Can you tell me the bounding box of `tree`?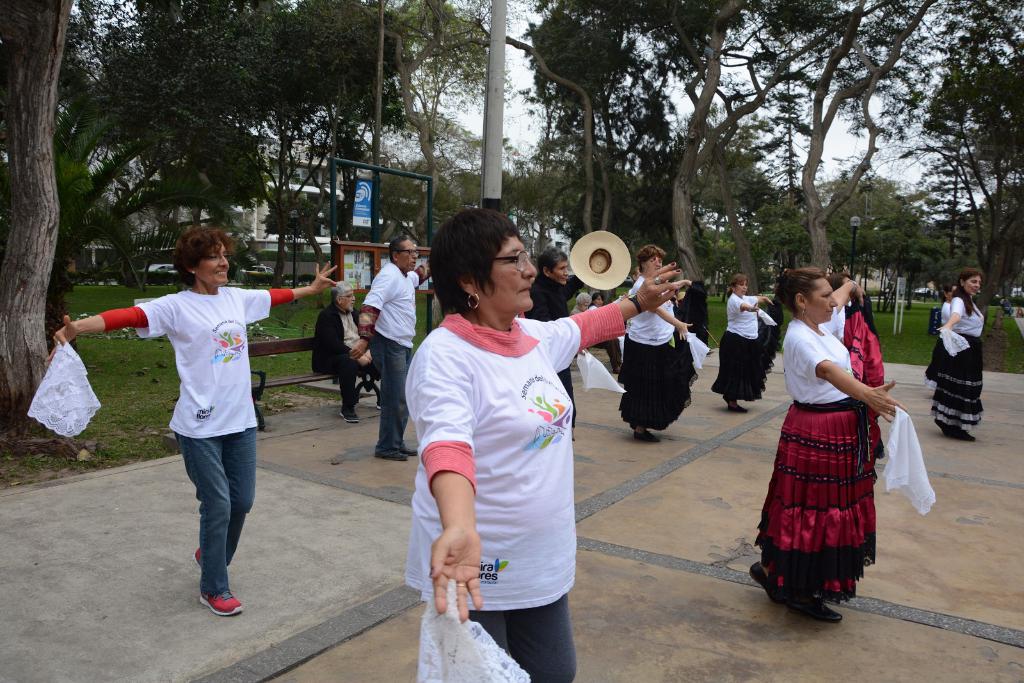
box=[0, 0, 94, 476].
